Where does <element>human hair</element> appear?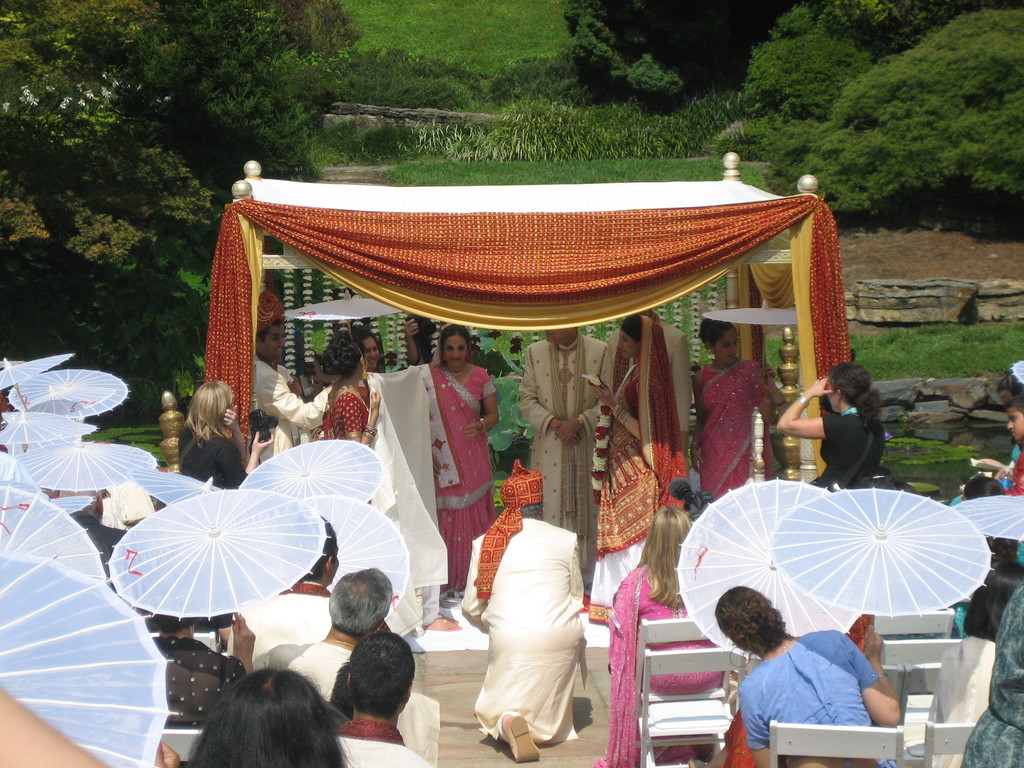
Appears at [left=1004, top=393, right=1023, bottom=414].
